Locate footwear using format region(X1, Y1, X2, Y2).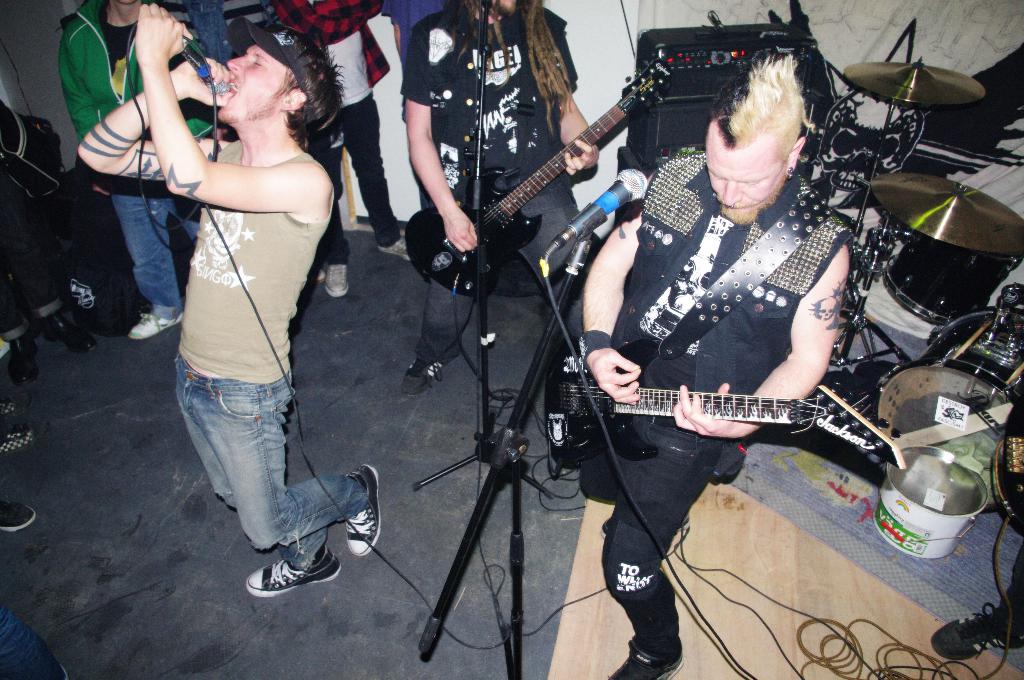
region(323, 261, 349, 294).
